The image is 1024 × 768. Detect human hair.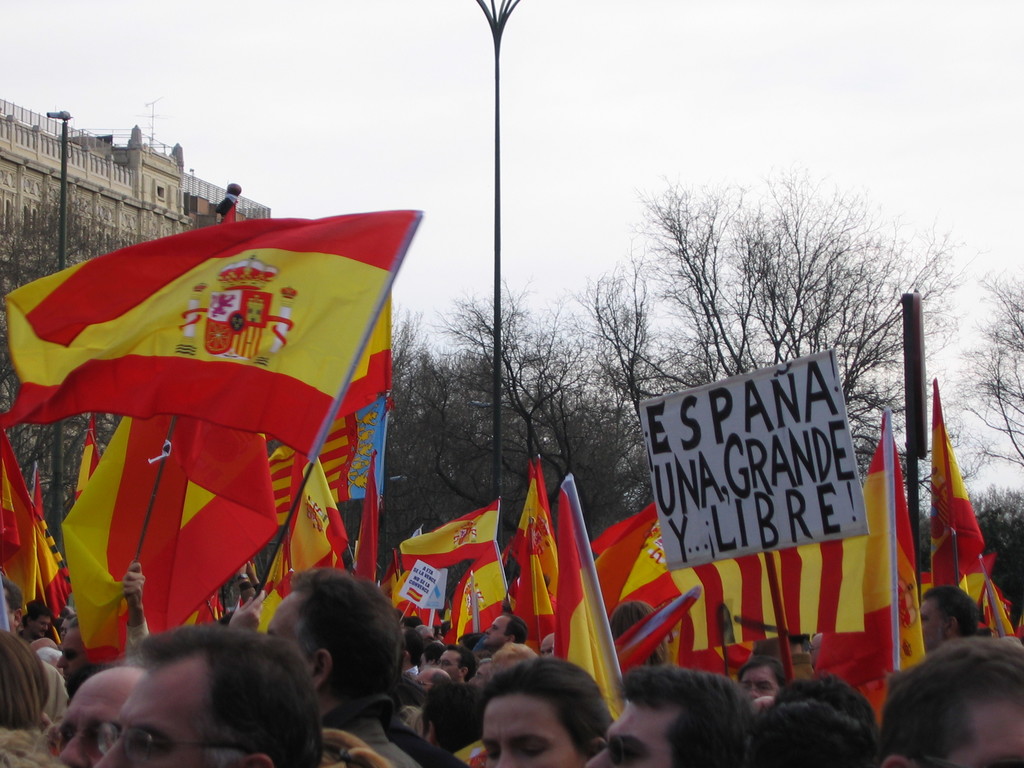
Detection: select_region(613, 663, 758, 767).
